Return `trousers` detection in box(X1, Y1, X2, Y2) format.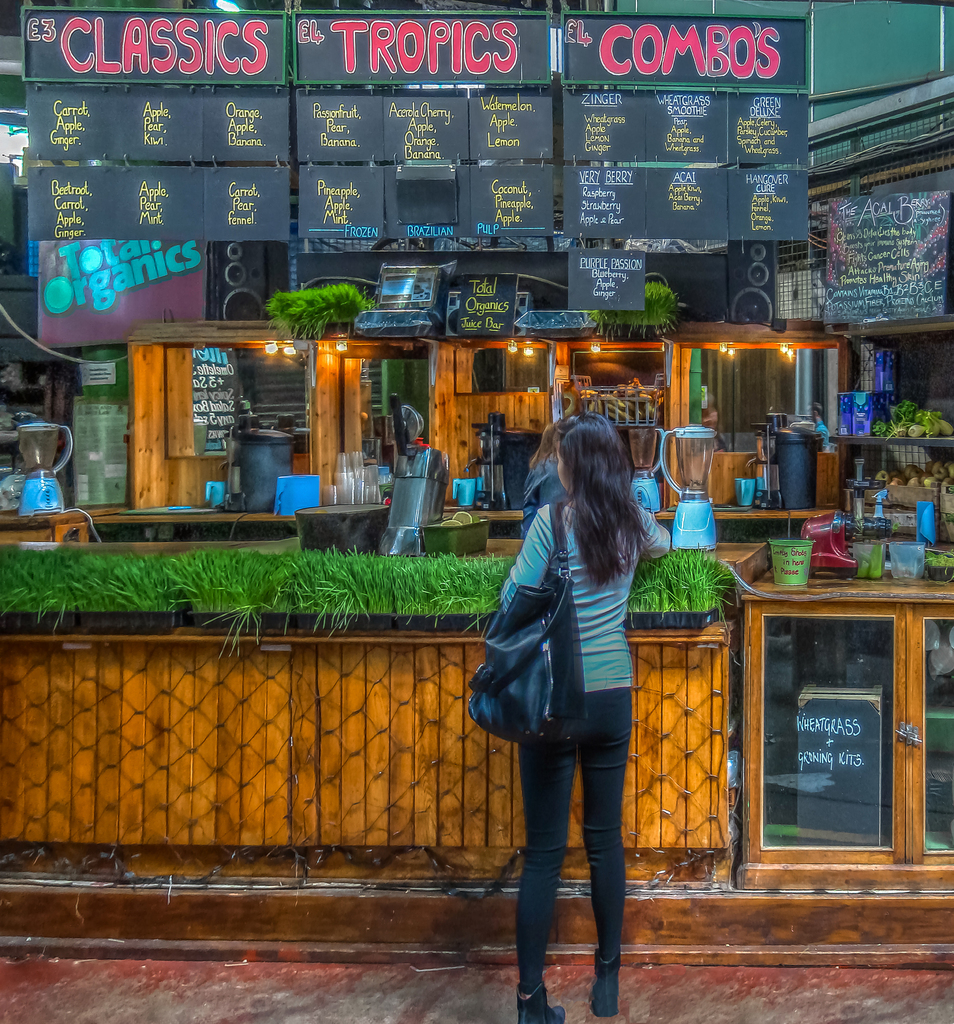
box(519, 680, 633, 988).
